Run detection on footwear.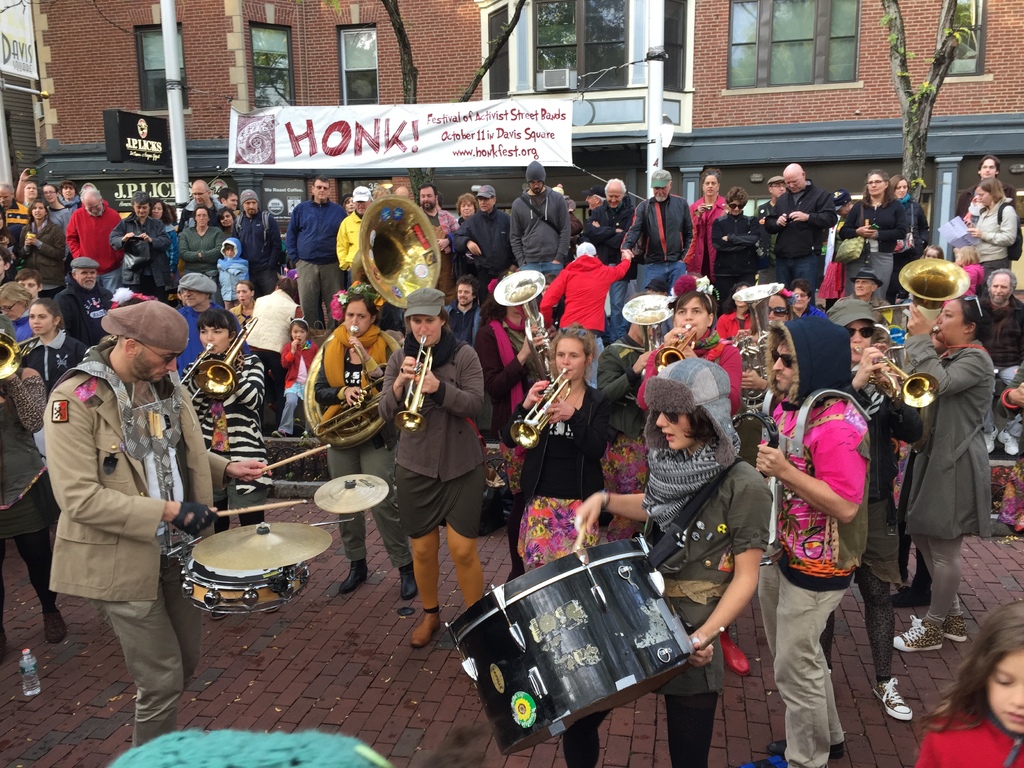
Result: bbox(410, 609, 444, 650).
